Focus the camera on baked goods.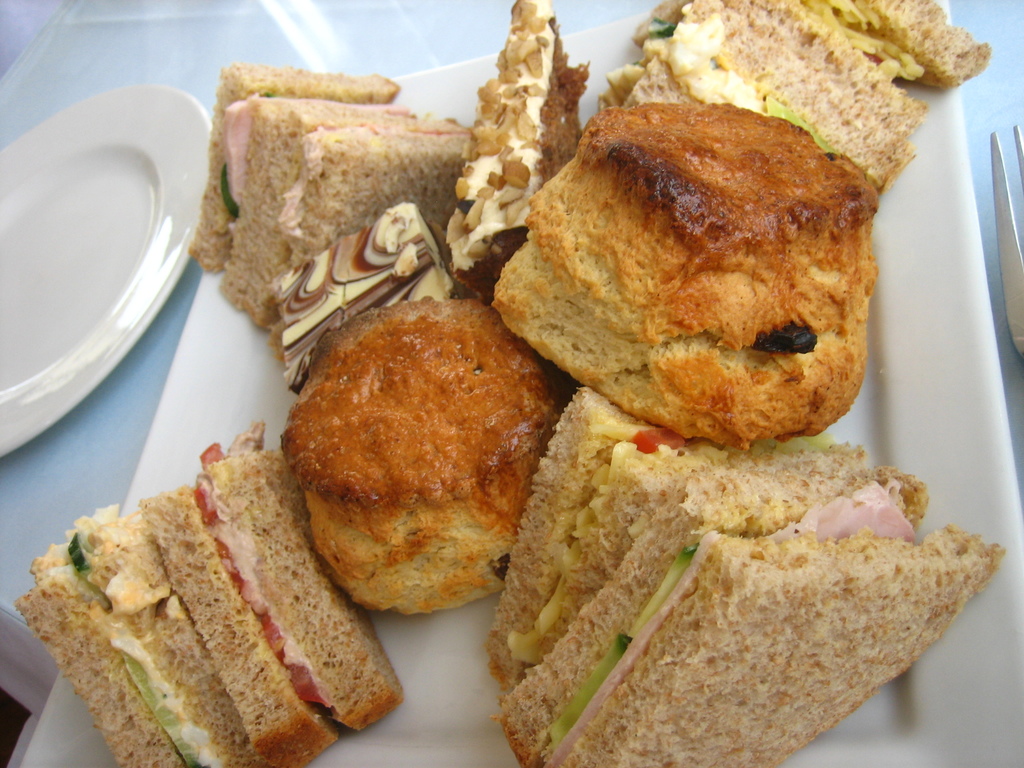
Focus region: {"x1": 447, "y1": 0, "x2": 596, "y2": 299}.
